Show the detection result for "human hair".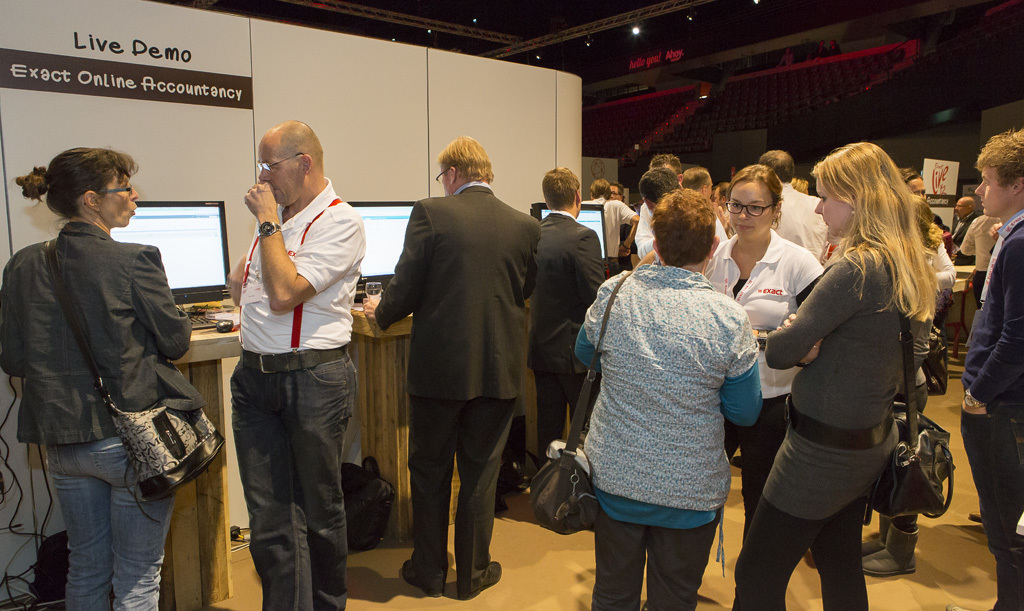
locate(974, 128, 1023, 191).
